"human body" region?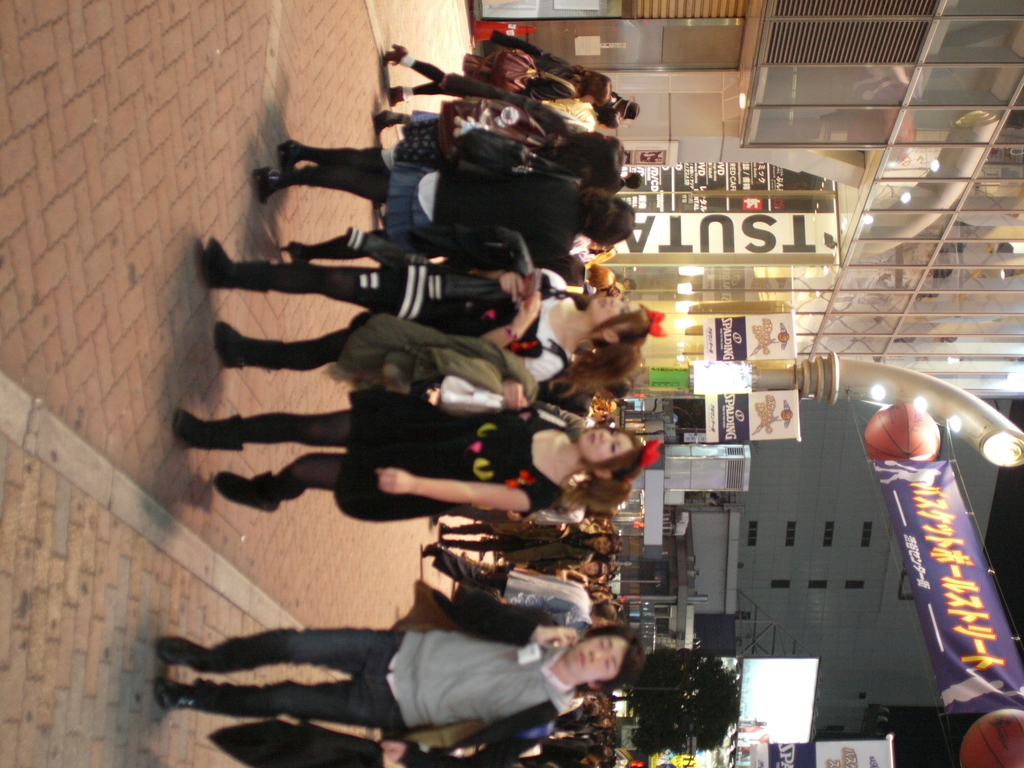
255, 72, 557, 202
